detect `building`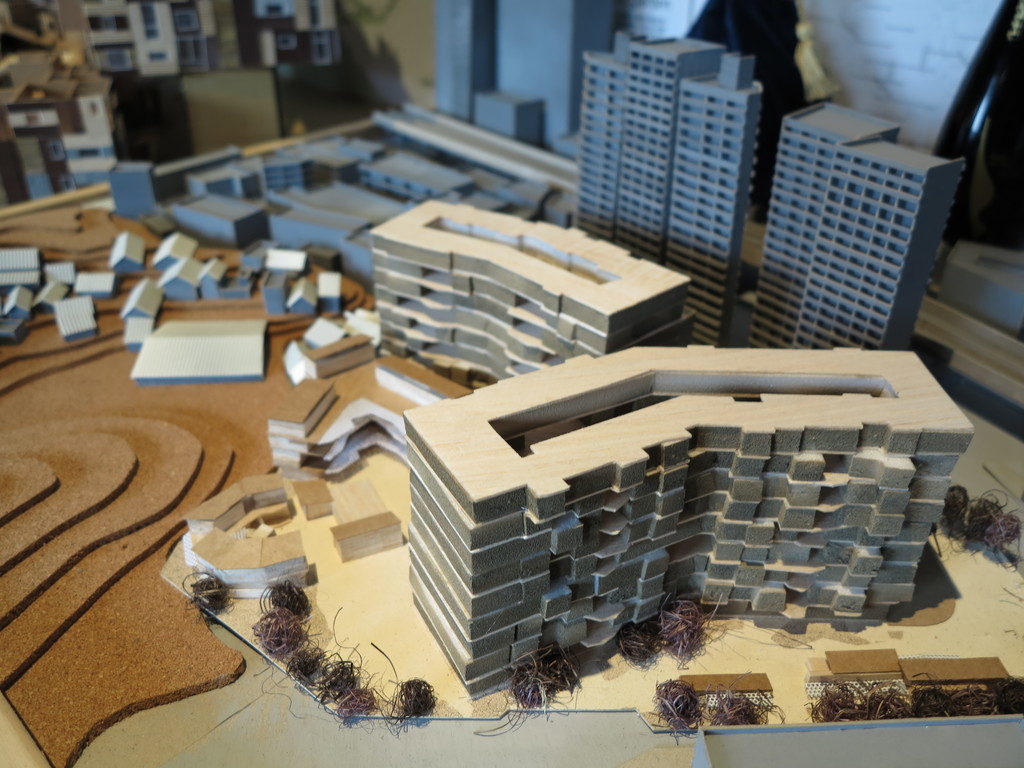
crop(693, 712, 1023, 767)
